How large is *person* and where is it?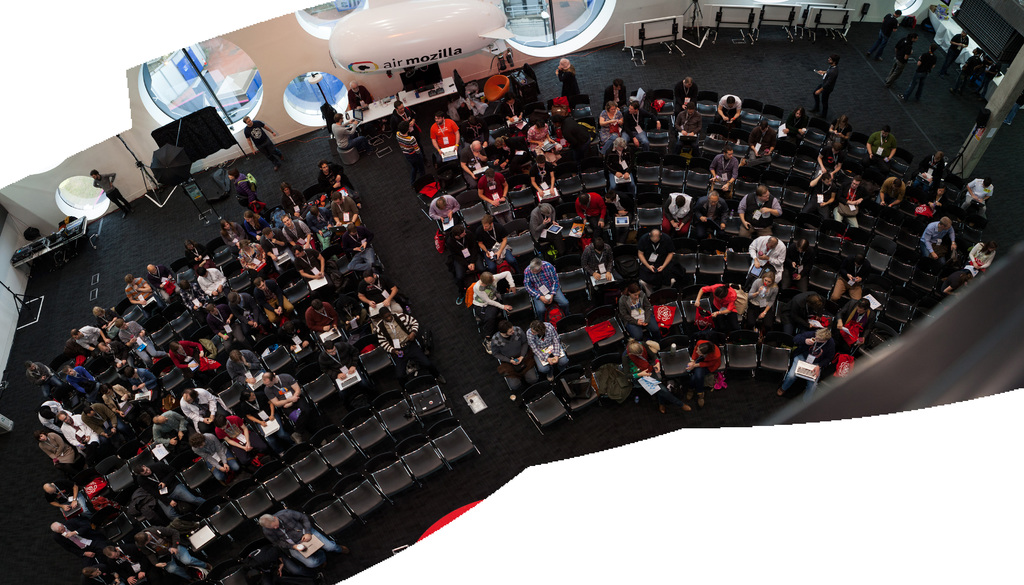
Bounding box: x1=186, y1=236, x2=215, y2=273.
